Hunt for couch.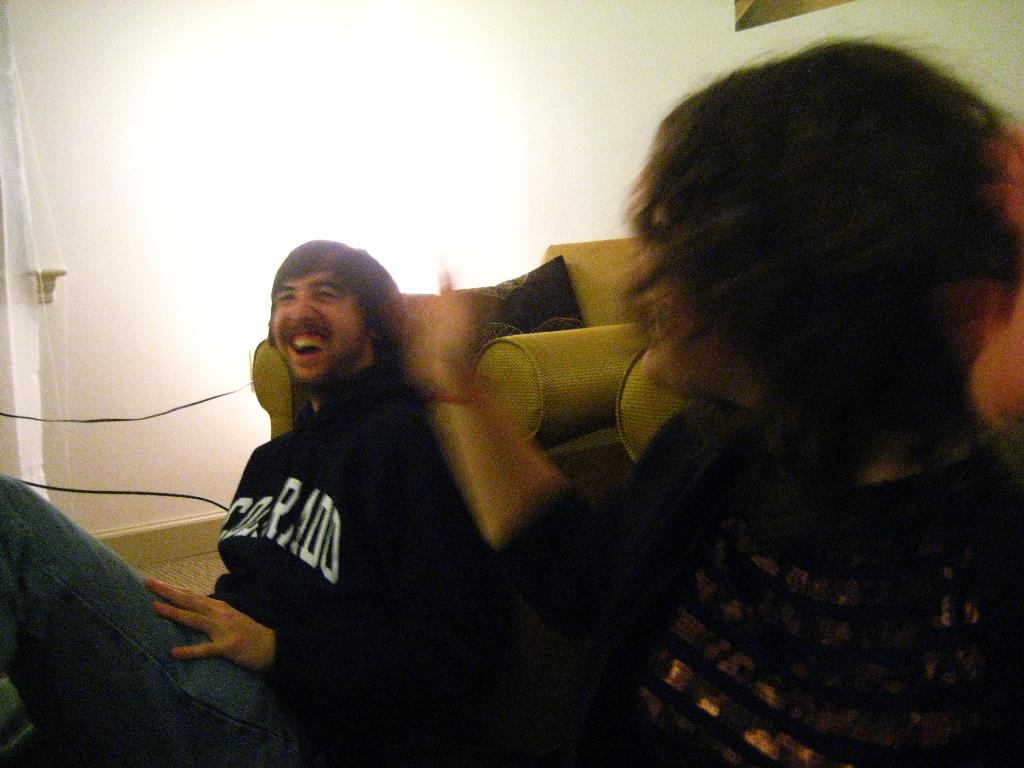
Hunted down at bbox(251, 242, 655, 483).
